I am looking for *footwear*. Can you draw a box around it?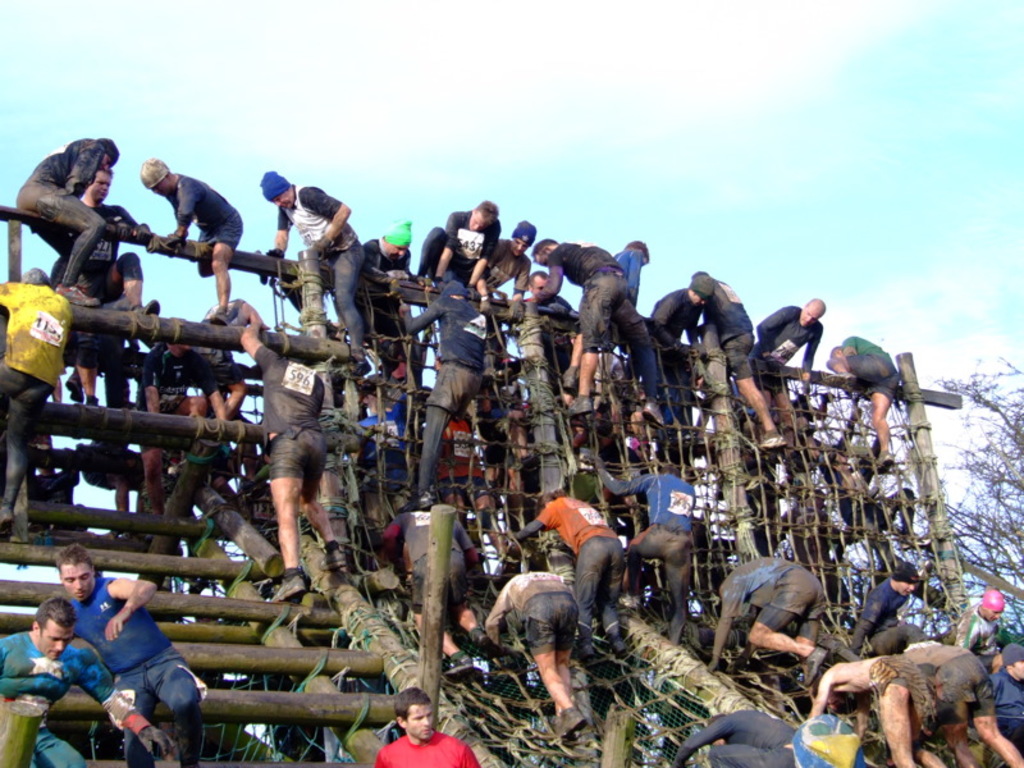
Sure, the bounding box is detection(266, 570, 306, 598).
